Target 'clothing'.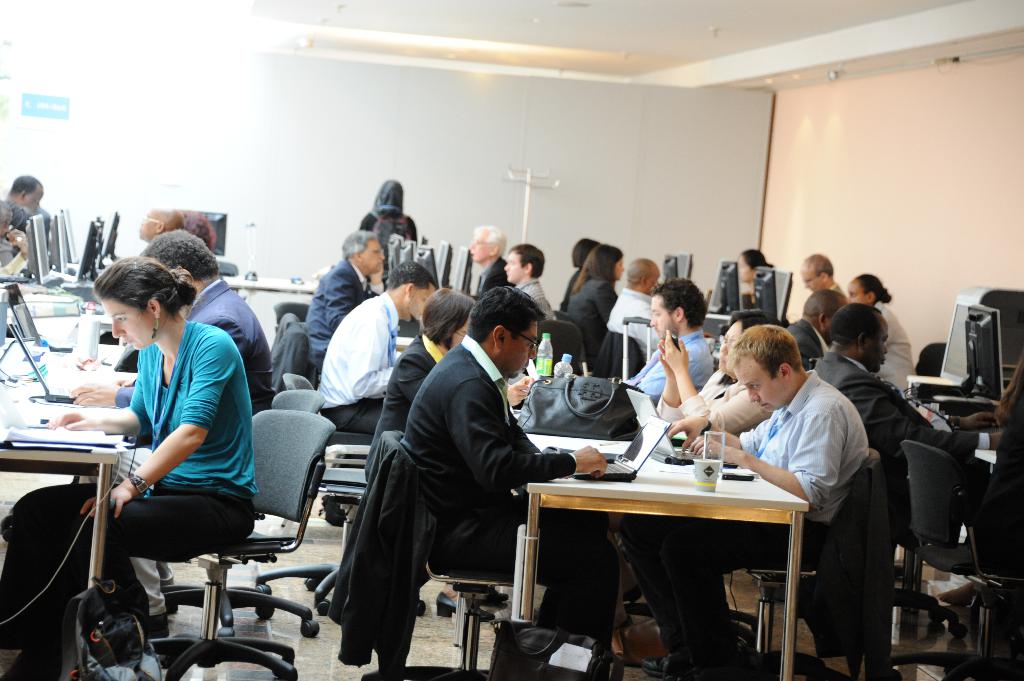
Target region: region(877, 298, 920, 390).
